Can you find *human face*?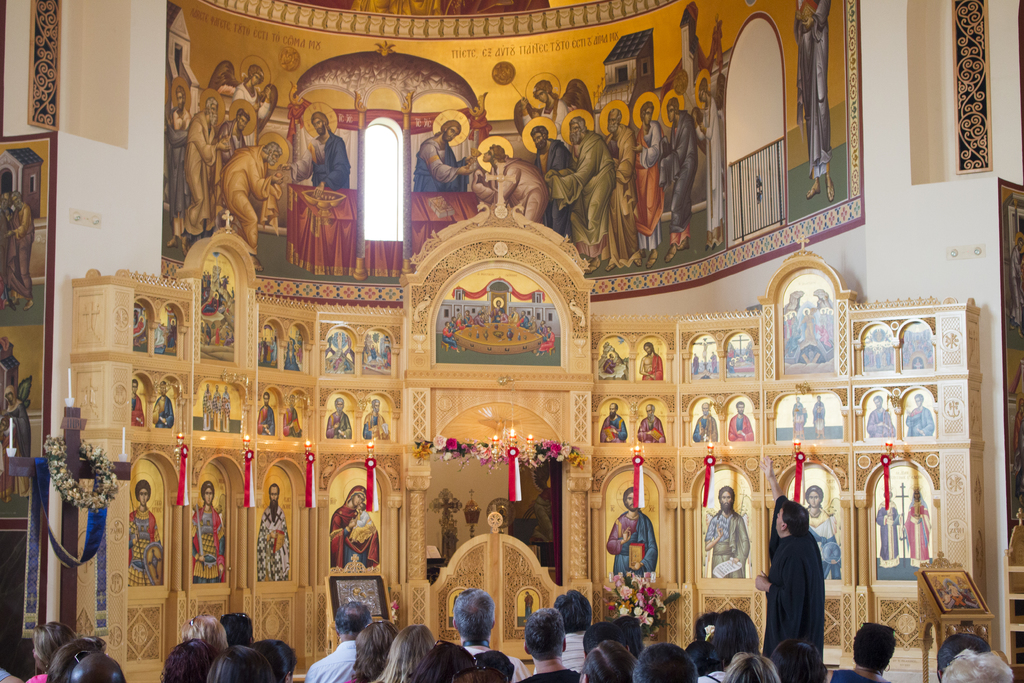
Yes, bounding box: l=567, t=120, r=584, b=140.
